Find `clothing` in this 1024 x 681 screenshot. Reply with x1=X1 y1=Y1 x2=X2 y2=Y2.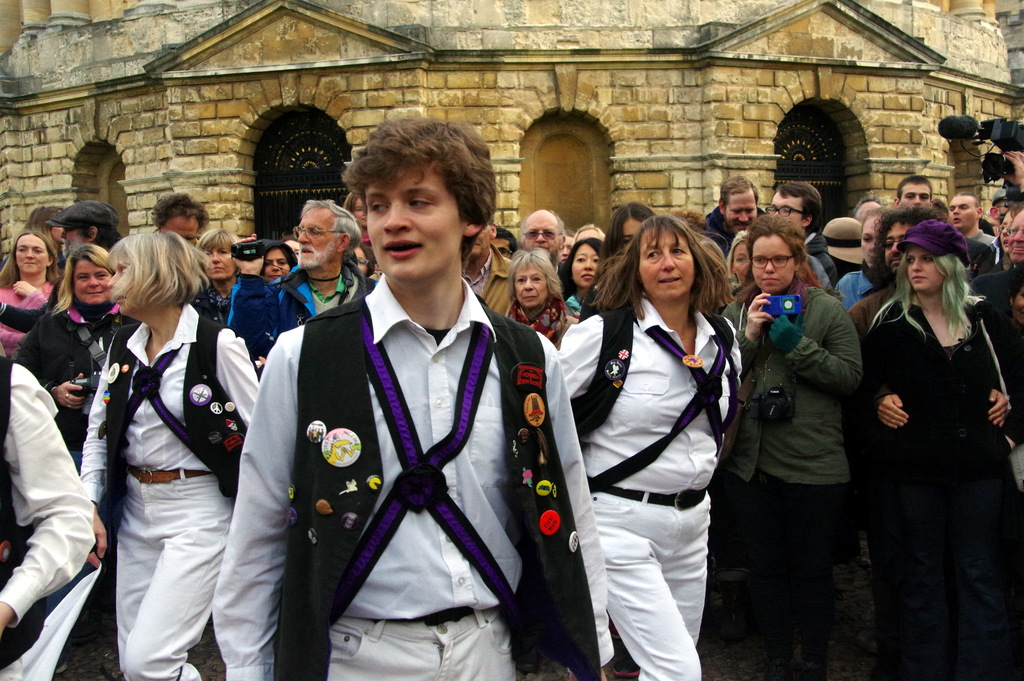
x1=227 y1=242 x2=578 y2=678.
